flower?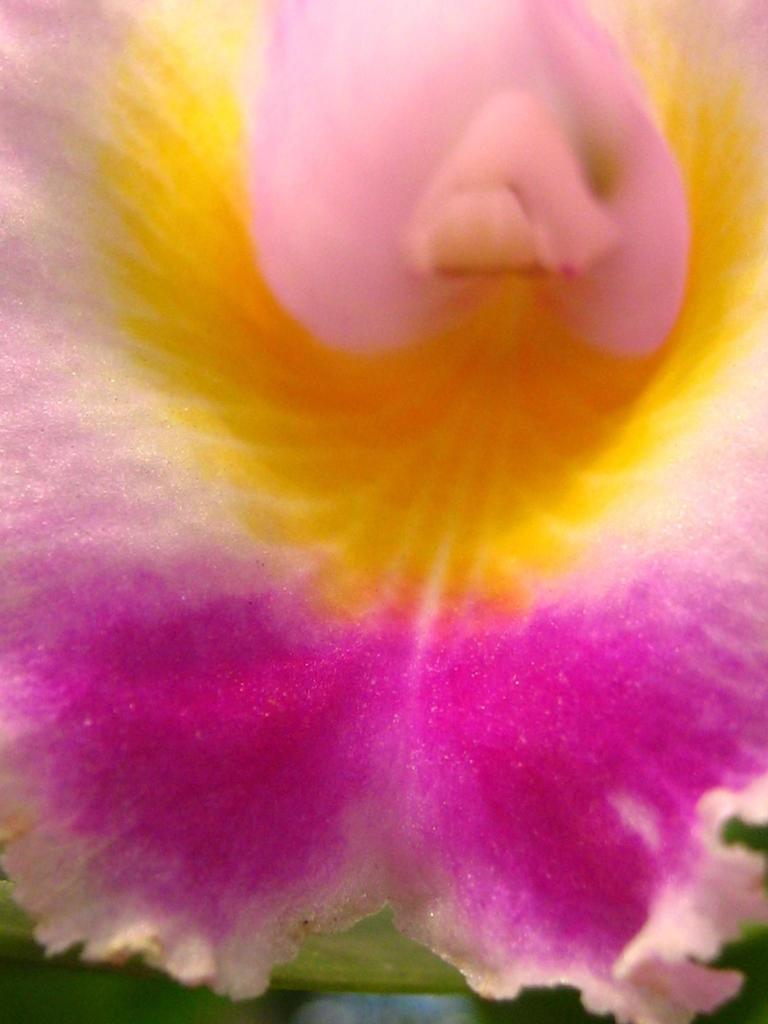
Rect(6, 24, 767, 954)
